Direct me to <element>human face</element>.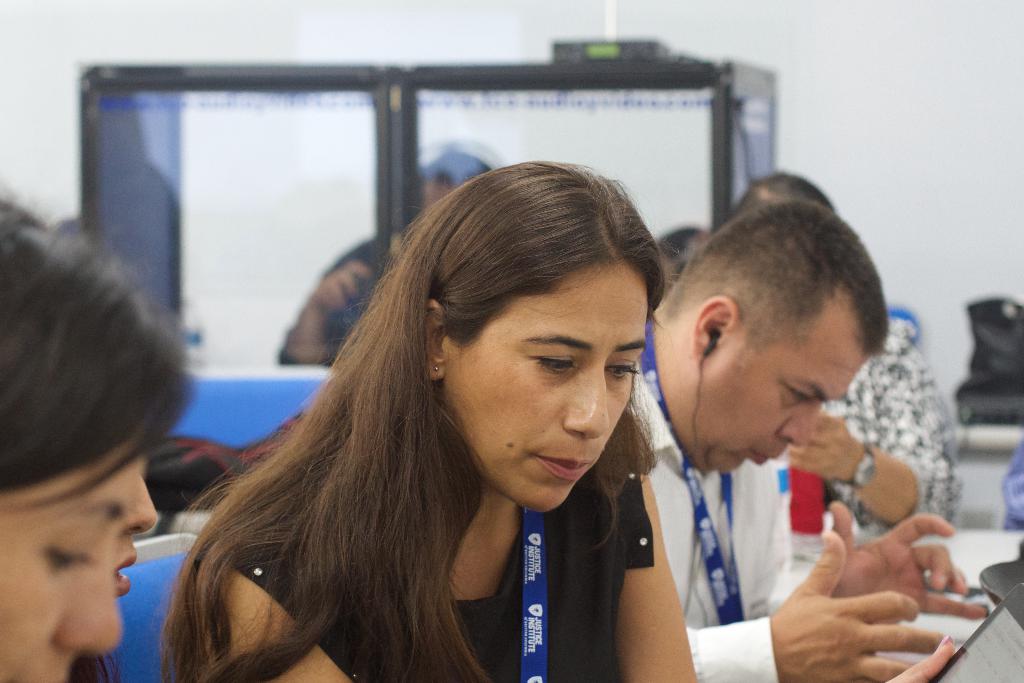
Direction: (left=116, top=473, right=158, bottom=593).
